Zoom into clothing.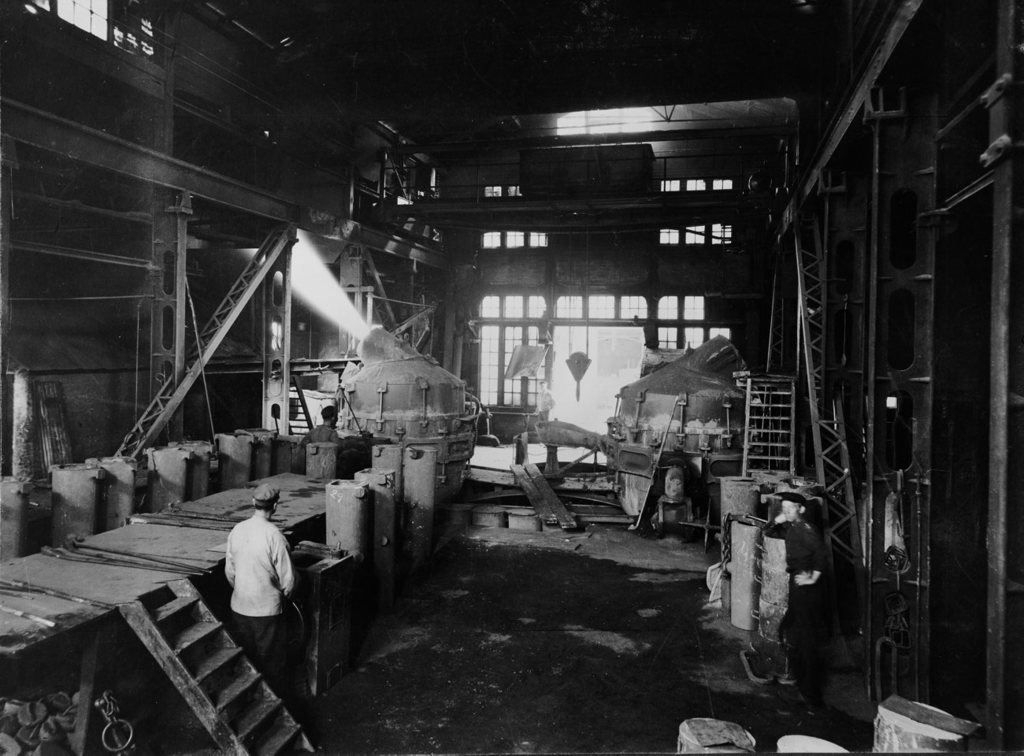
Zoom target: 761/515/832/698.
